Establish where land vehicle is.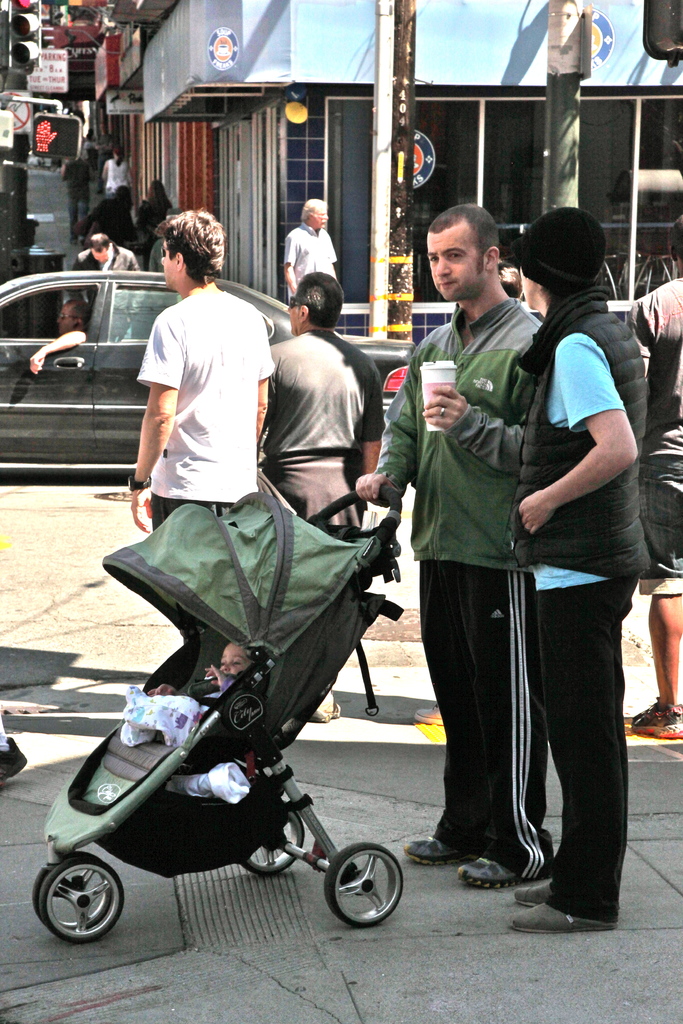
Established at 0,269,413,474.
